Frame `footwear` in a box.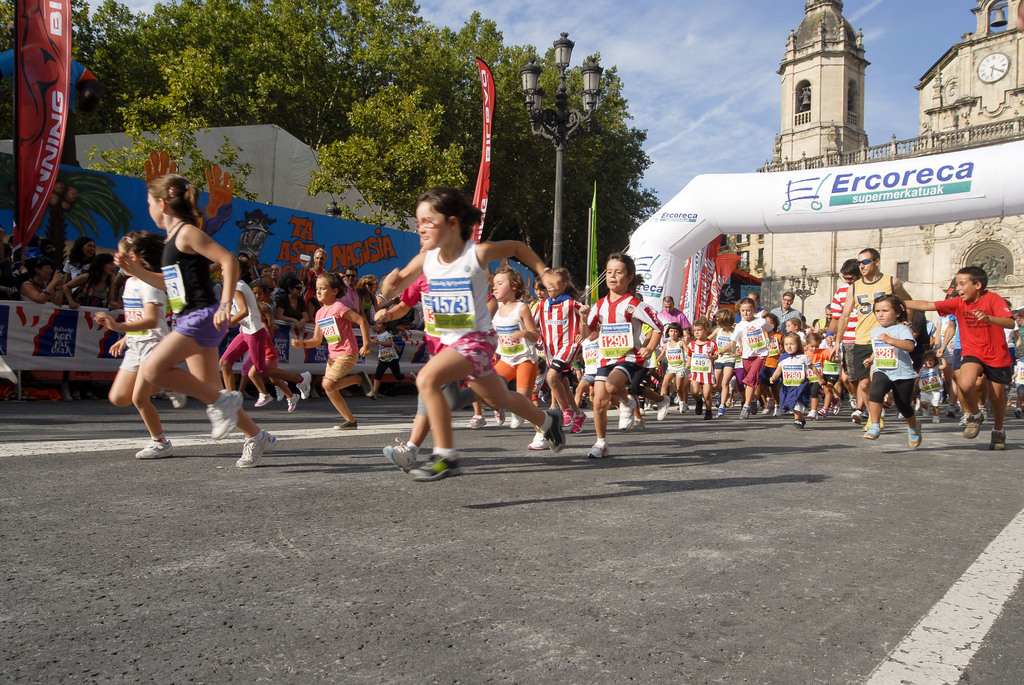
box(851, 408, 862, 425).
